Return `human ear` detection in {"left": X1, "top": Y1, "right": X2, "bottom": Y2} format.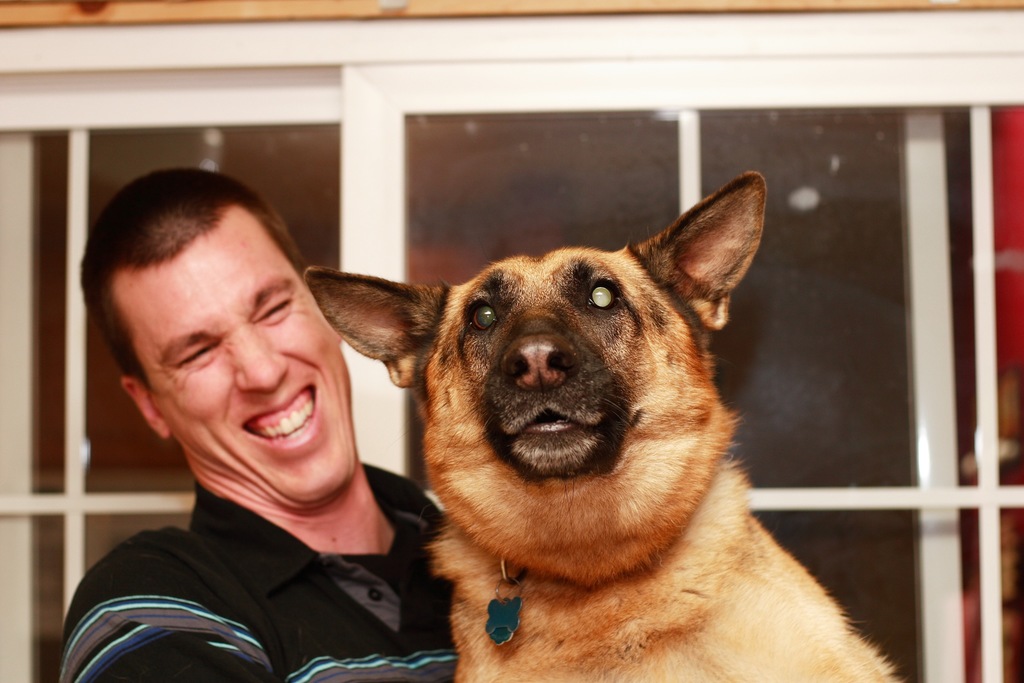
{"left": 120, "top": 375, "right": 172, "bottom": 441}.
